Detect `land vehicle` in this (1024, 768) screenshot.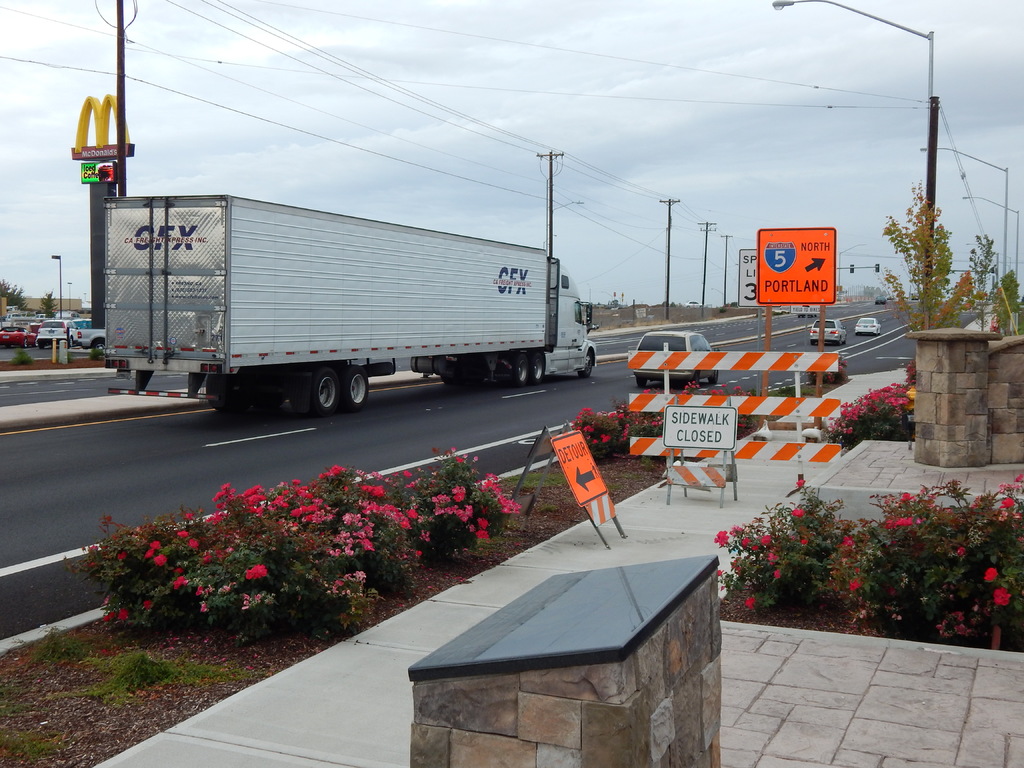
Detection: locate(83, 183, 580, 418).
